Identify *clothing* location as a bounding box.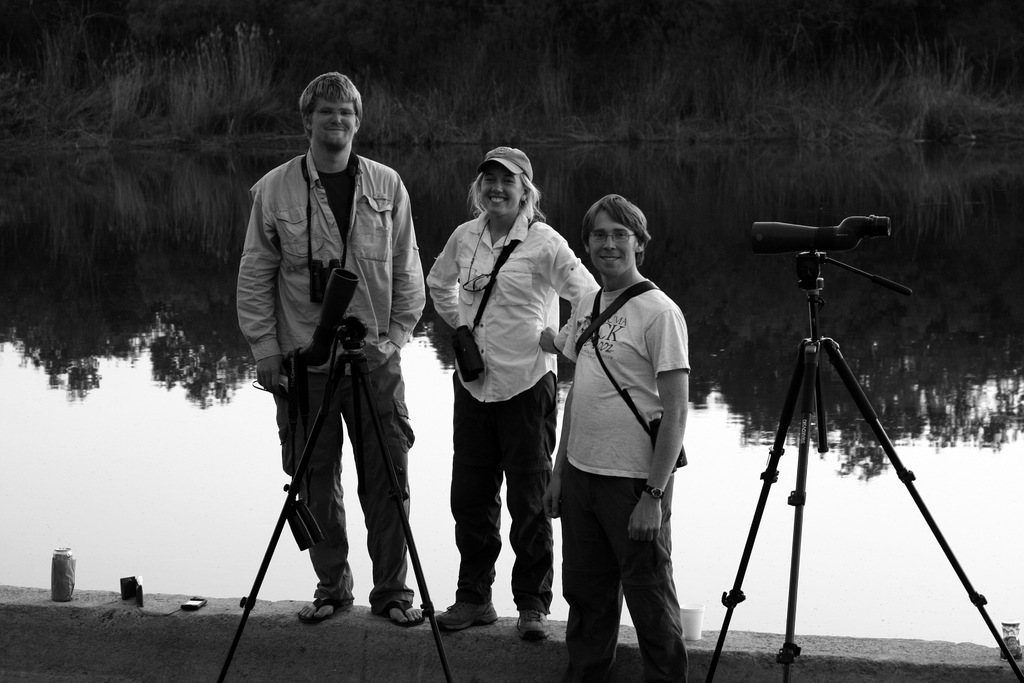
[x1=235, y1=143, x2=429, y2=360].
